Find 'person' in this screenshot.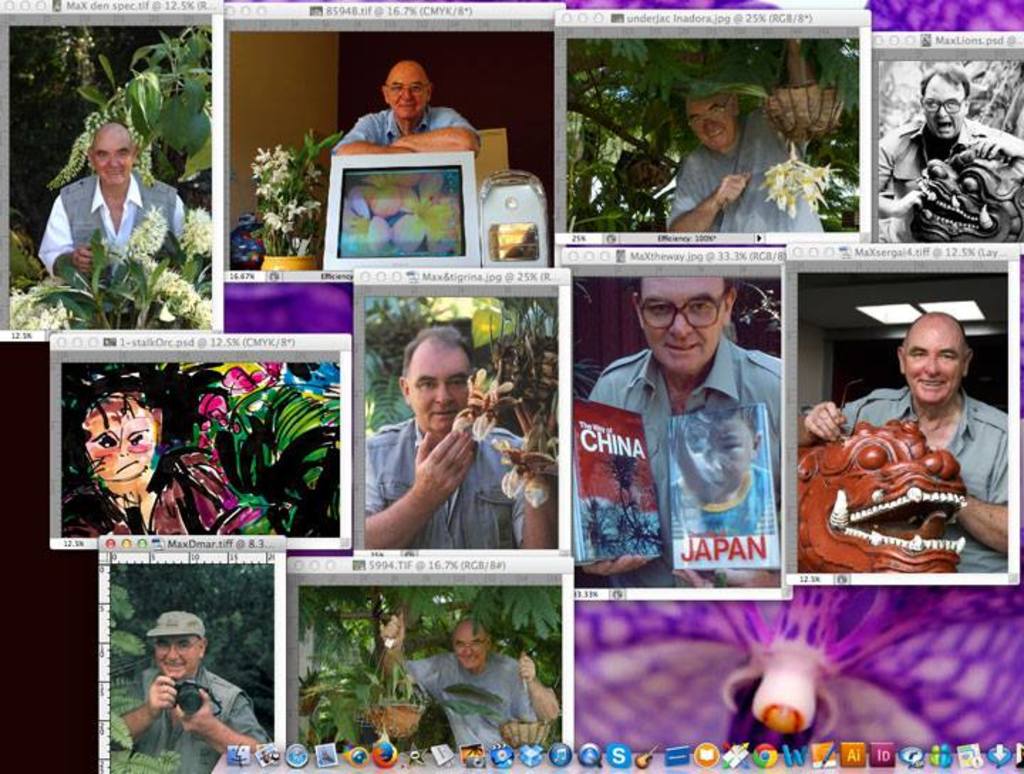
The bounding box for 'person' is l=105, t=613, r=269, b=773.
